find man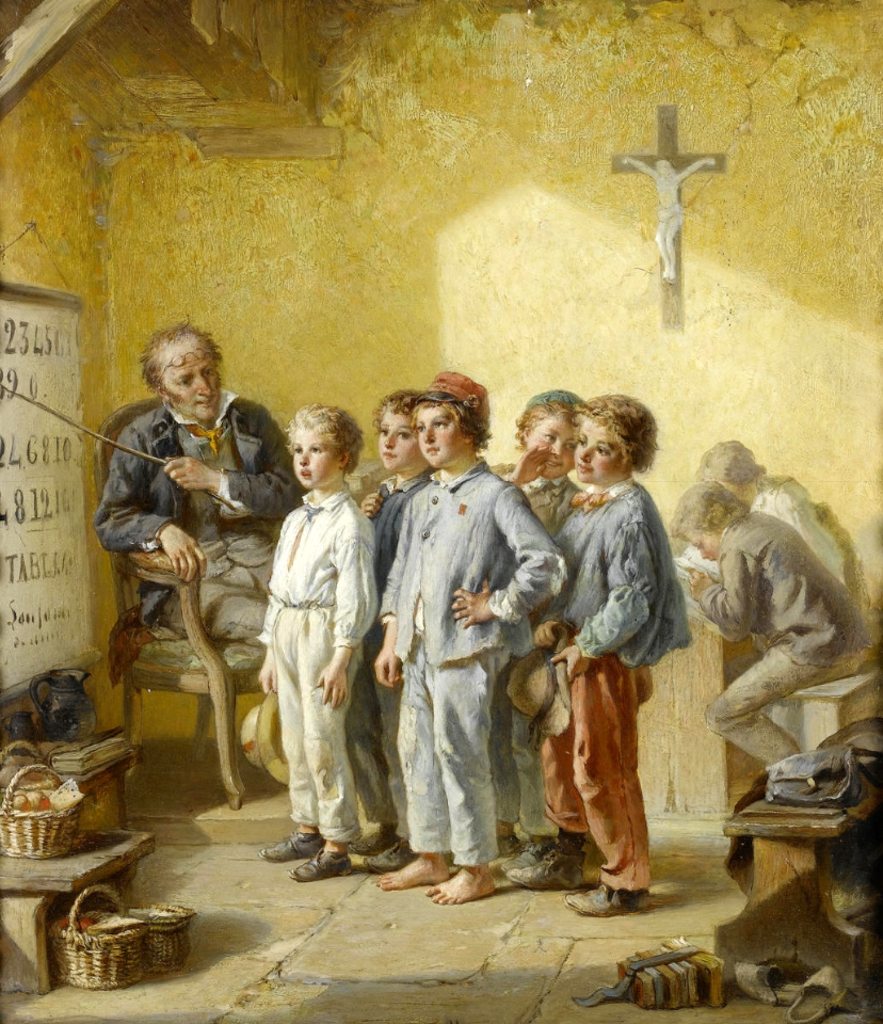
(711,454,871,837)
